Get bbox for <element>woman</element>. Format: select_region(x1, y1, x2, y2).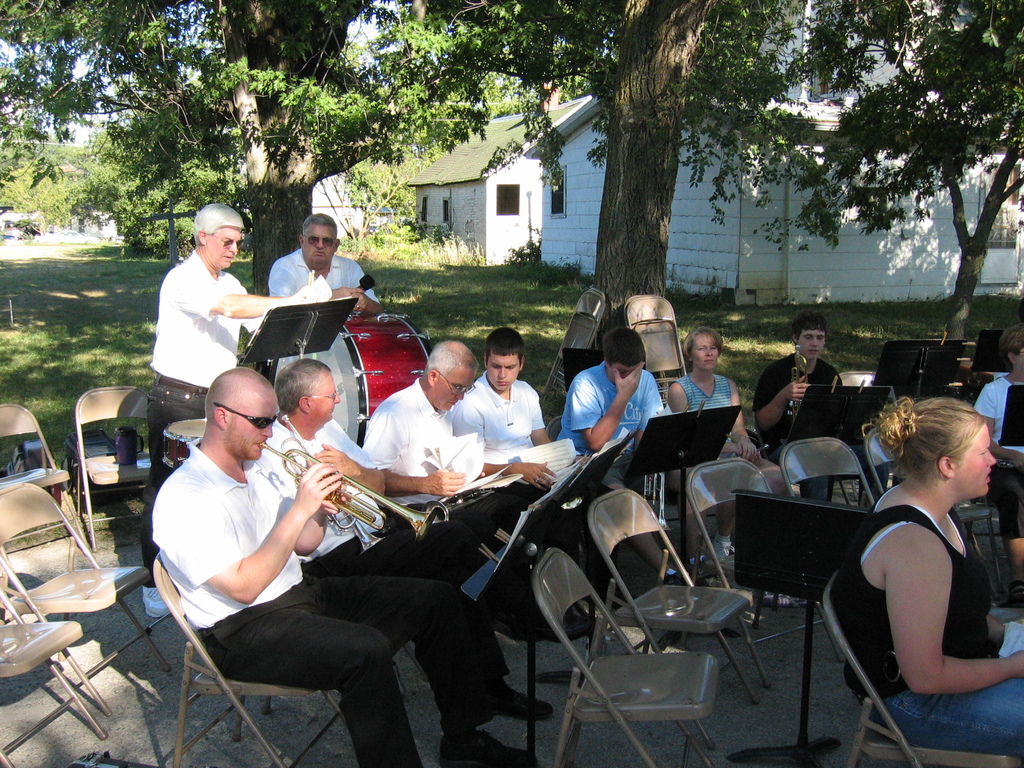
select_region(669, 325, 798, 502).
